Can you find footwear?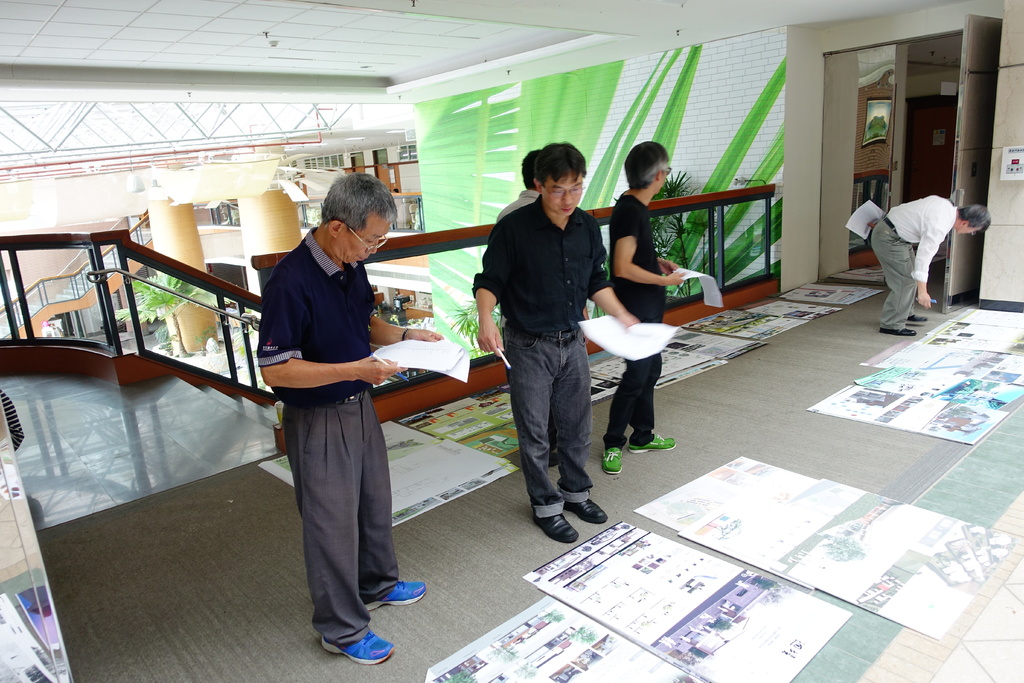
Yes, bounding box: [601, 436, 628, 472].
